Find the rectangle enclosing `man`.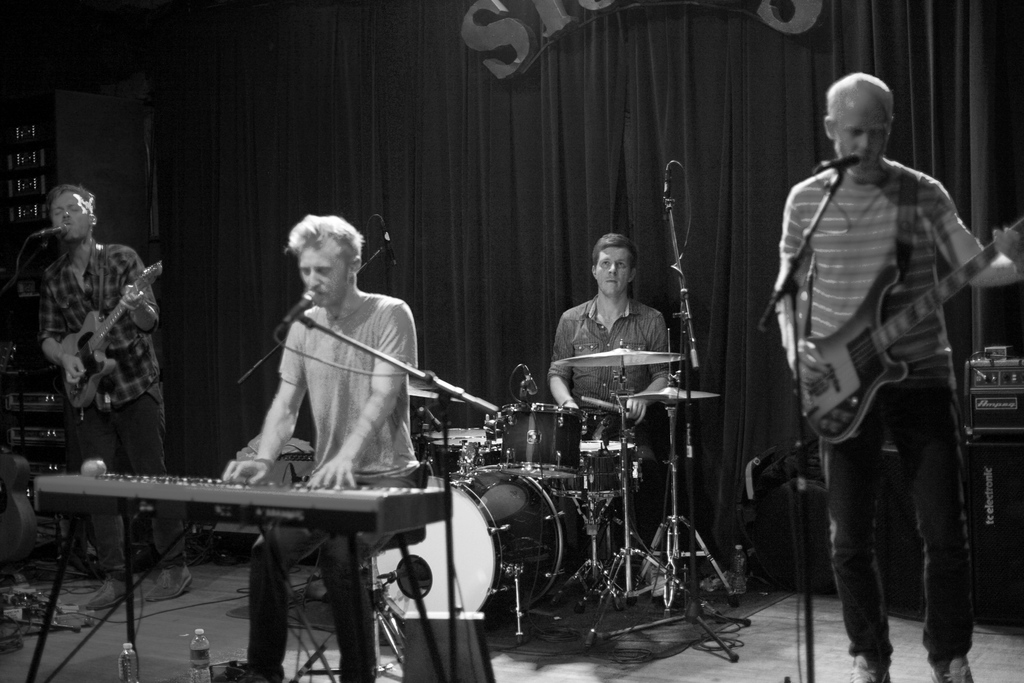
213:215:422:682.
